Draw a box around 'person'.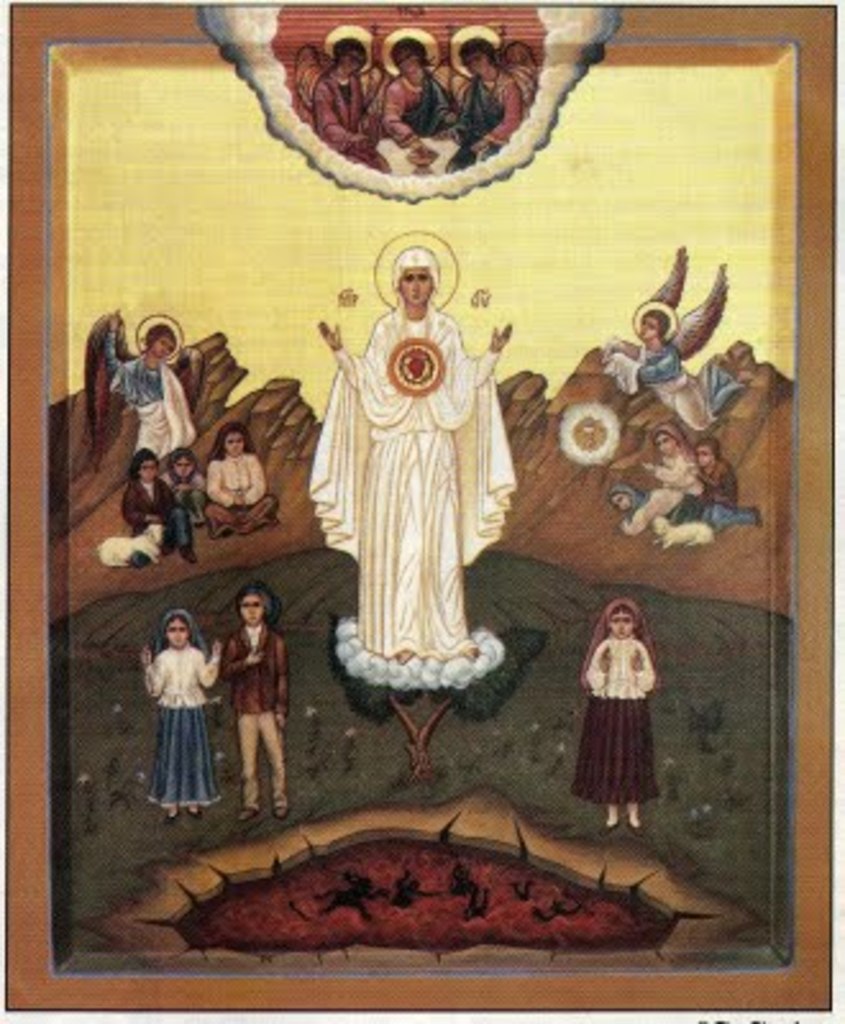
164, 438, 215, 571.
